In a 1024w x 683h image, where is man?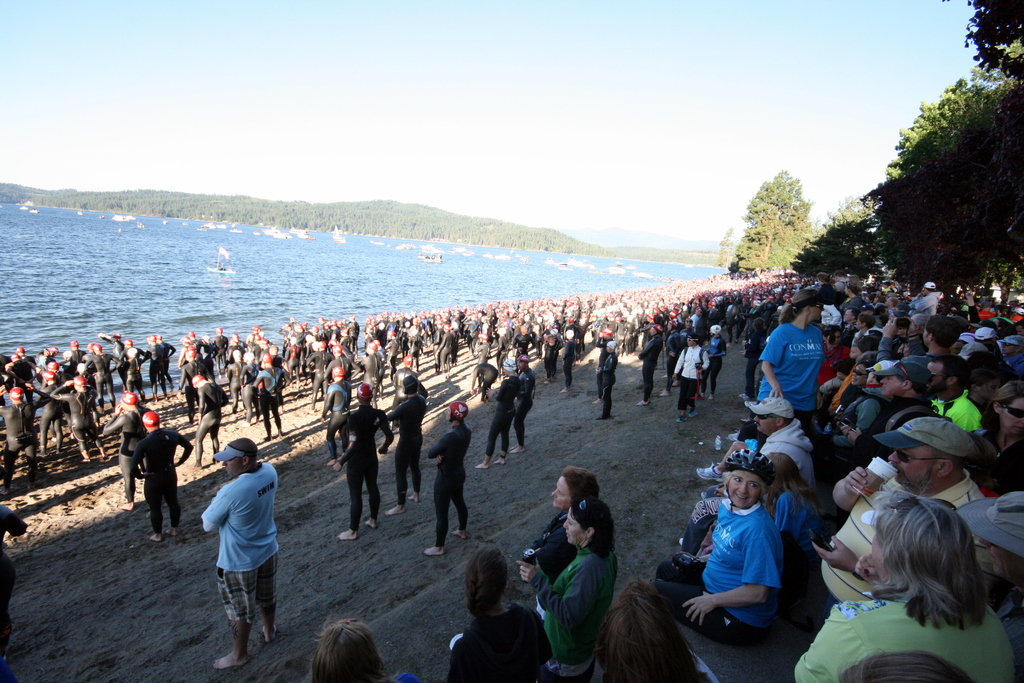
(0, 615, 19, 682).
